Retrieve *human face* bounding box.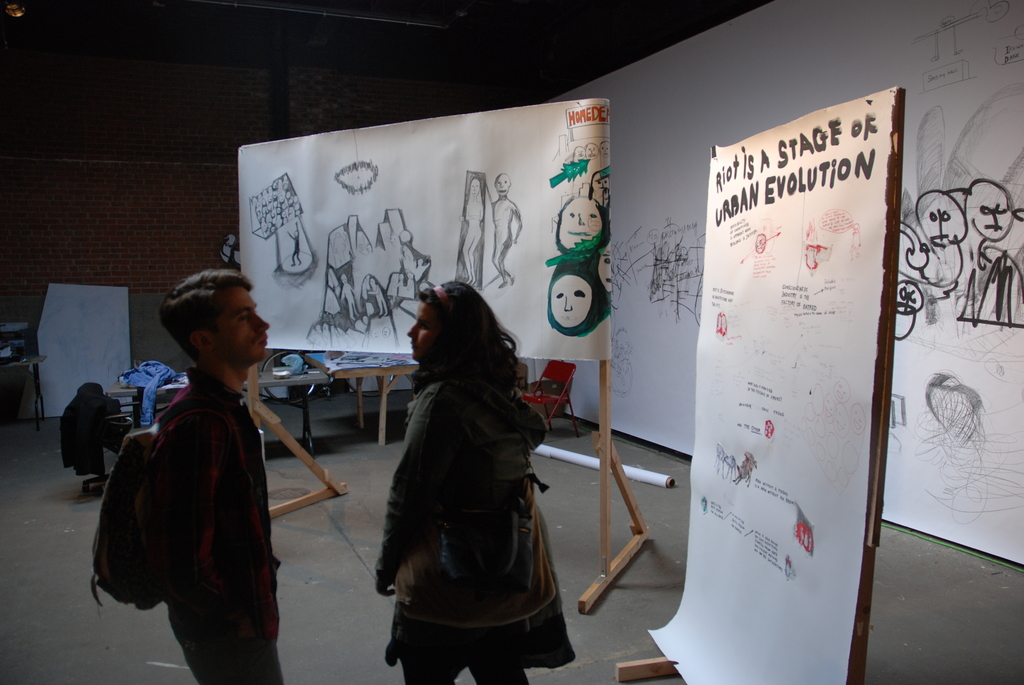
Bounding box: 408/308/431/365.
